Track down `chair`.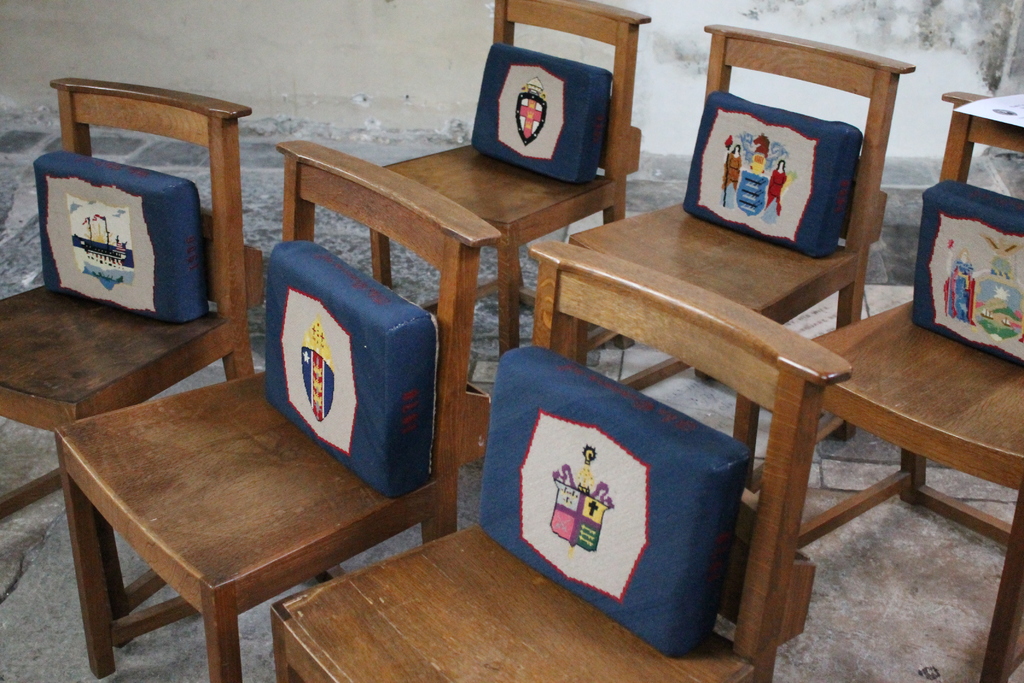
Tracked to {"x1": 729, "y1": 89, "x2": 1023, "y2": 682}.
